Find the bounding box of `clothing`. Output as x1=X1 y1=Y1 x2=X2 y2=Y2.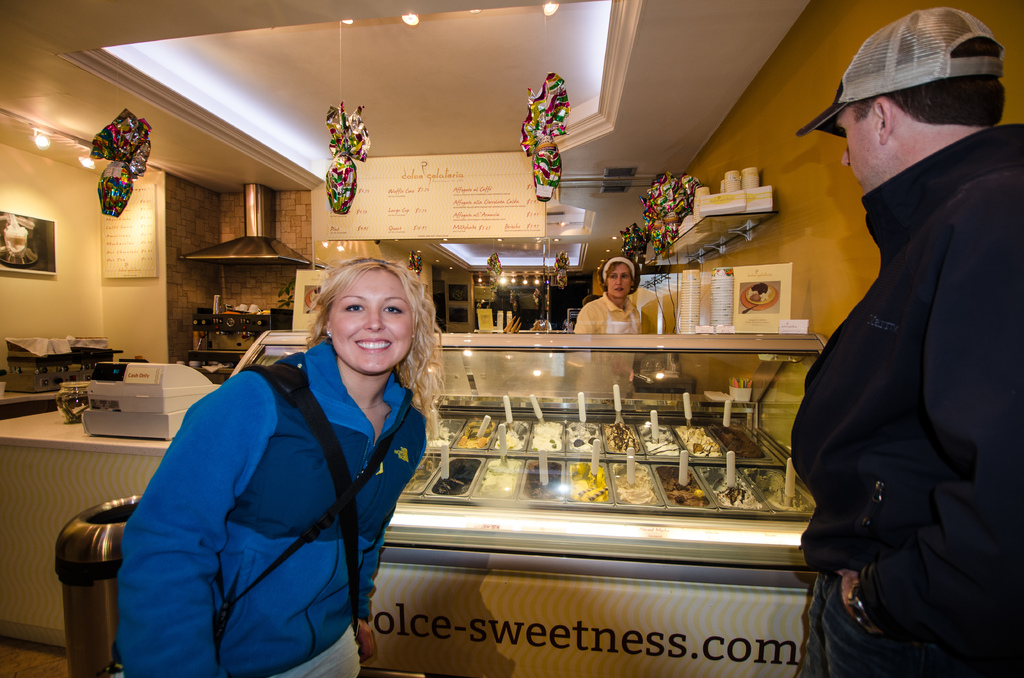
x1=572 y1=291 x2=641 y2=394.
